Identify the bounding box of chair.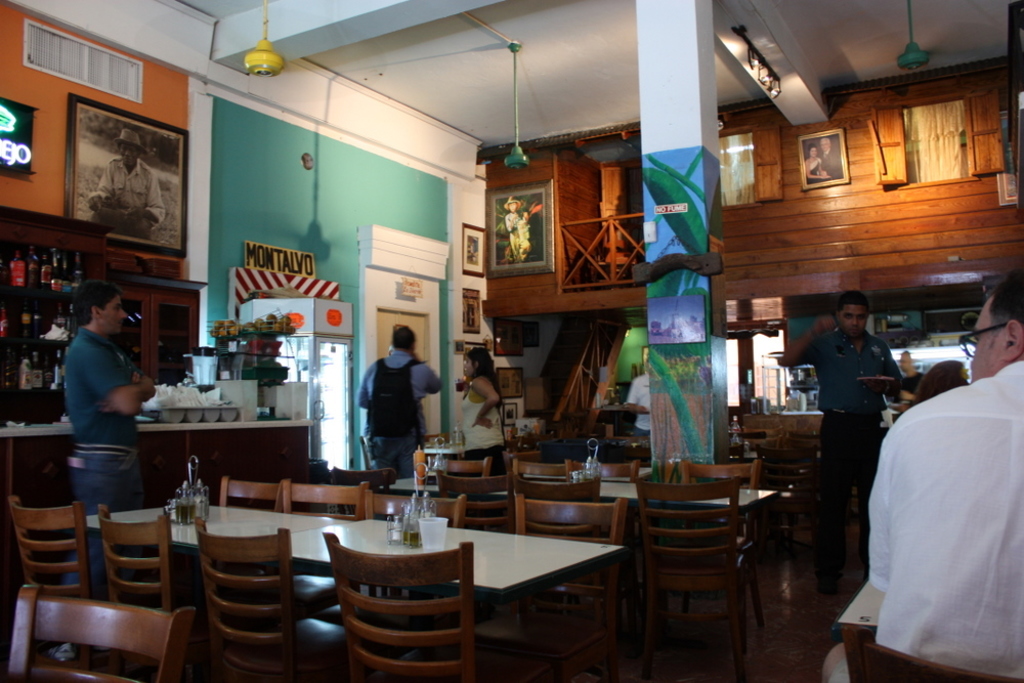
504,460,569,484.
